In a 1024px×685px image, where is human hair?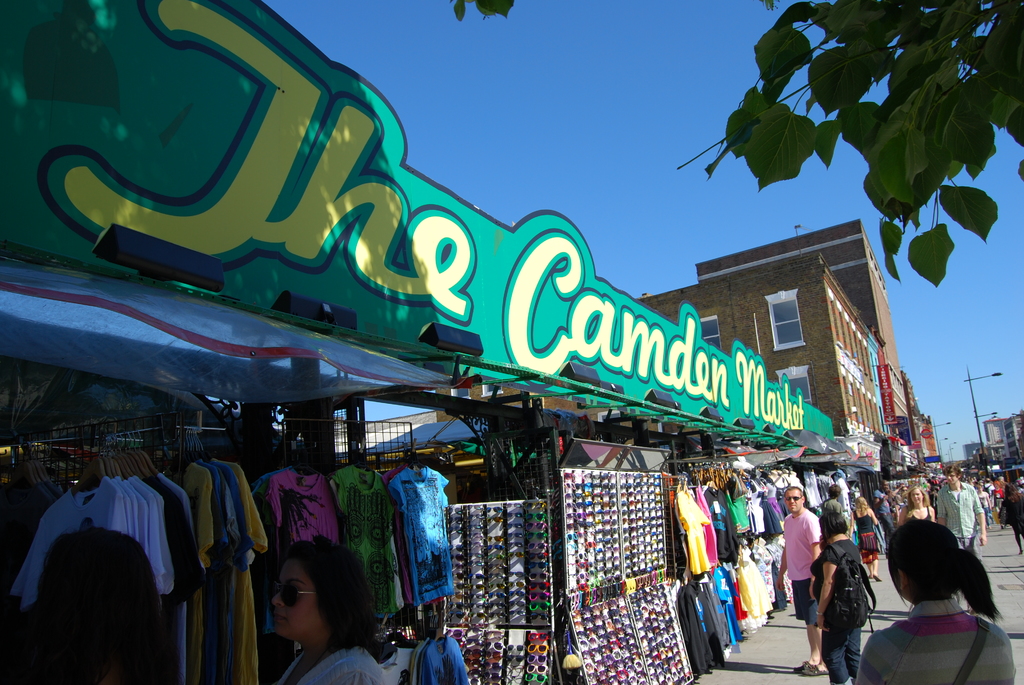
bbox(941, 465, 961, 478).
